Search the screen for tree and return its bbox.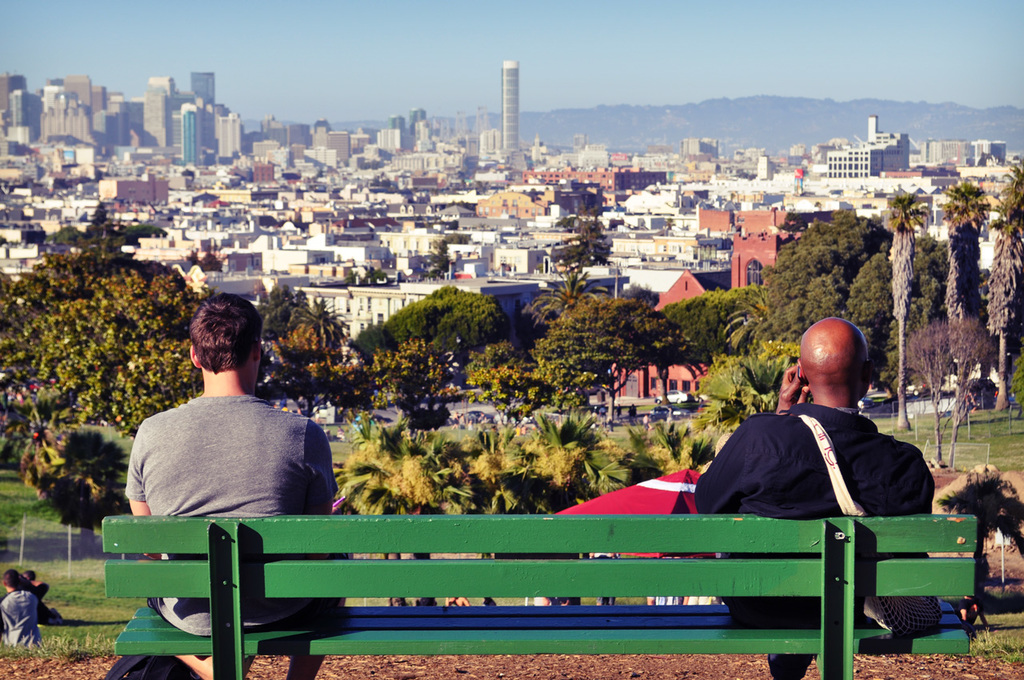
Found: box(421, 238, 455, 282).
